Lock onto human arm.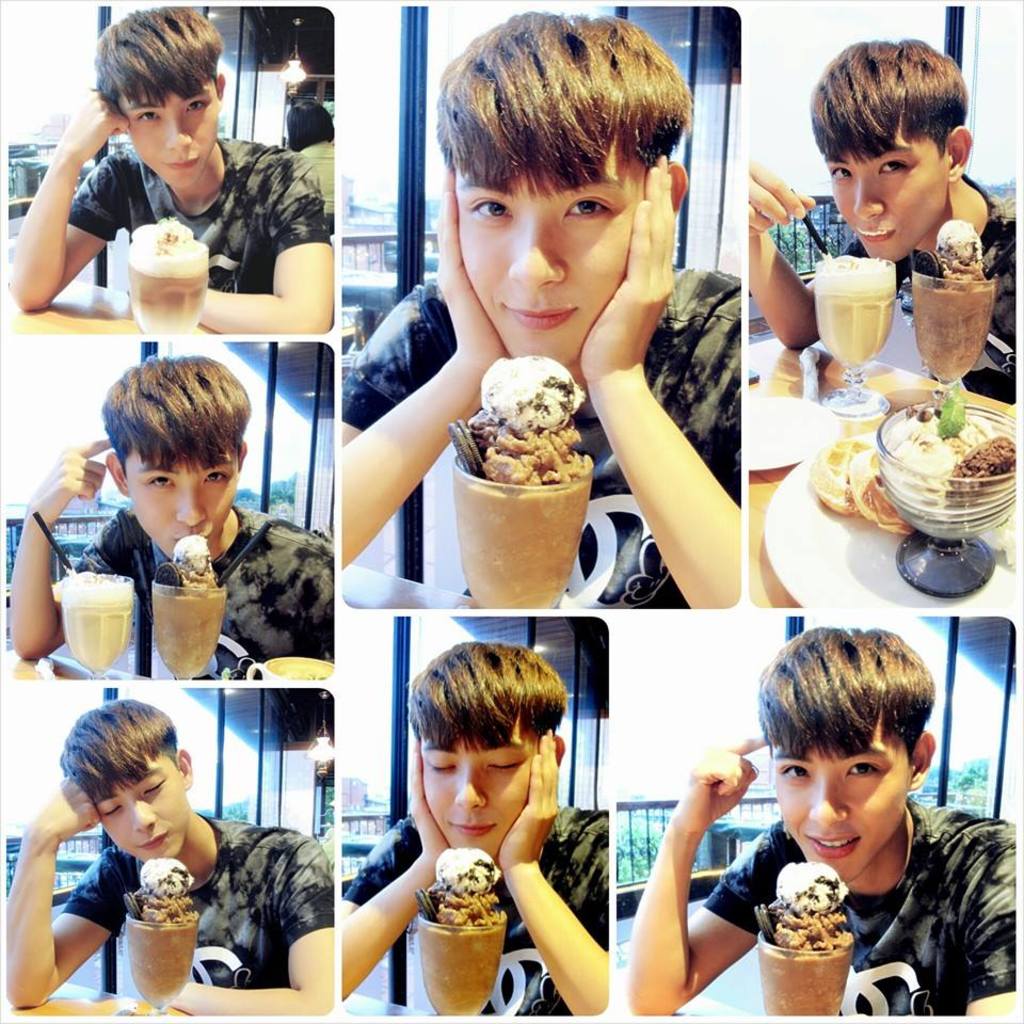
Locked: left=567, top=131, right=745, bottom=606.
